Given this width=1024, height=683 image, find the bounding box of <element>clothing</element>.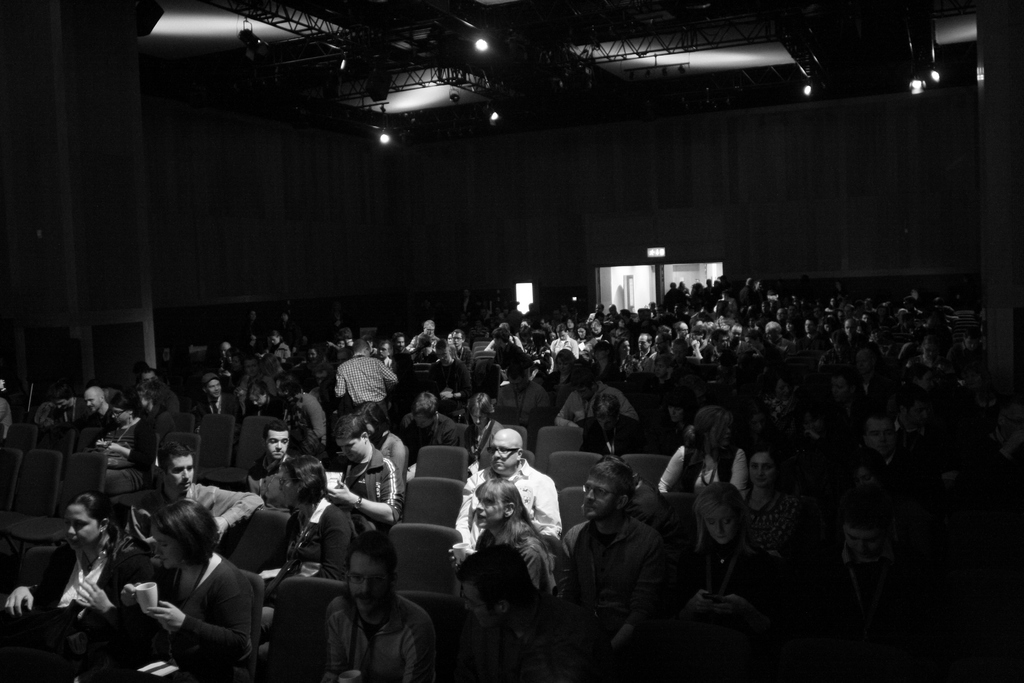
(499,390,551,422).
